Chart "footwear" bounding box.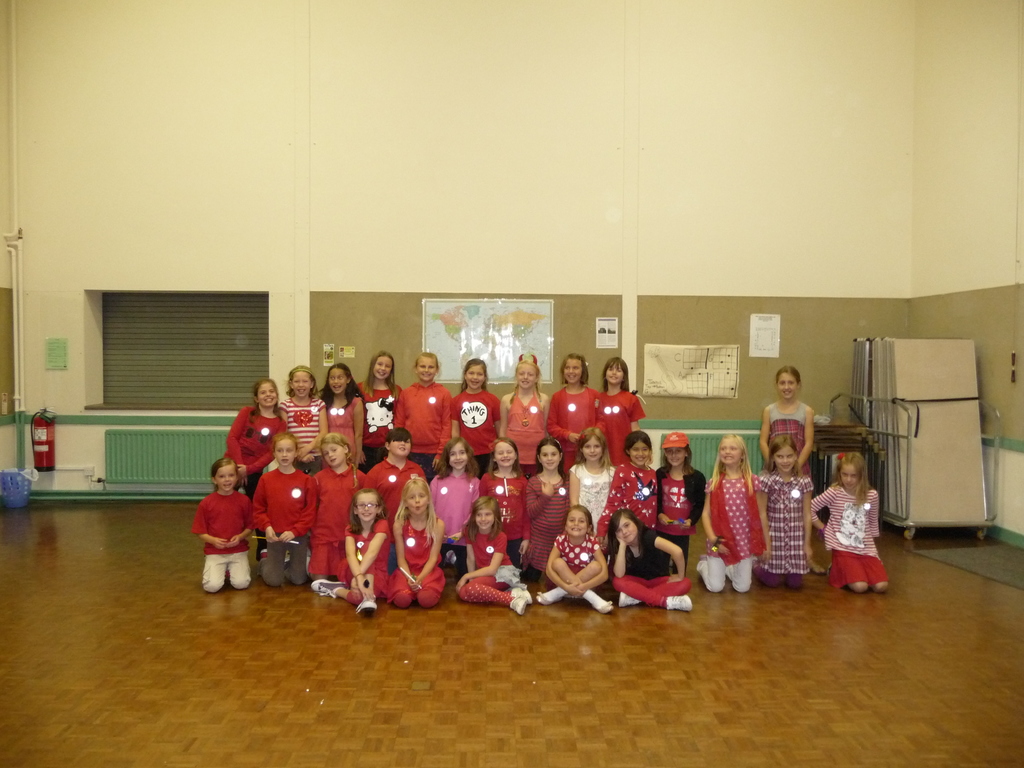
Charted: 587:599:616:616.
